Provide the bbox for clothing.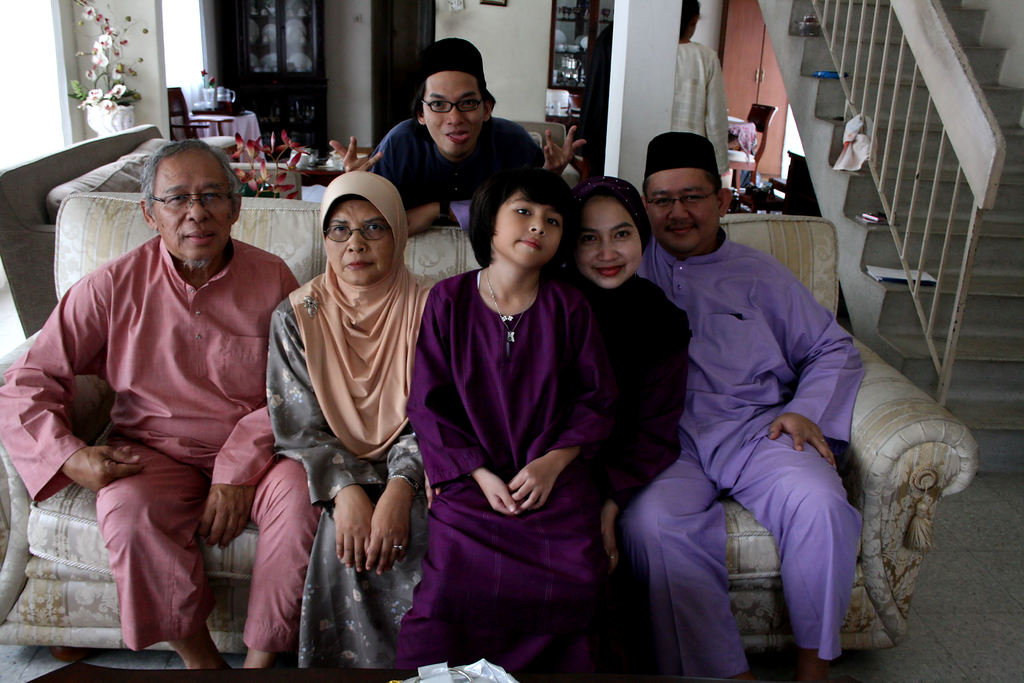
region(572, 265, 694, 682).
